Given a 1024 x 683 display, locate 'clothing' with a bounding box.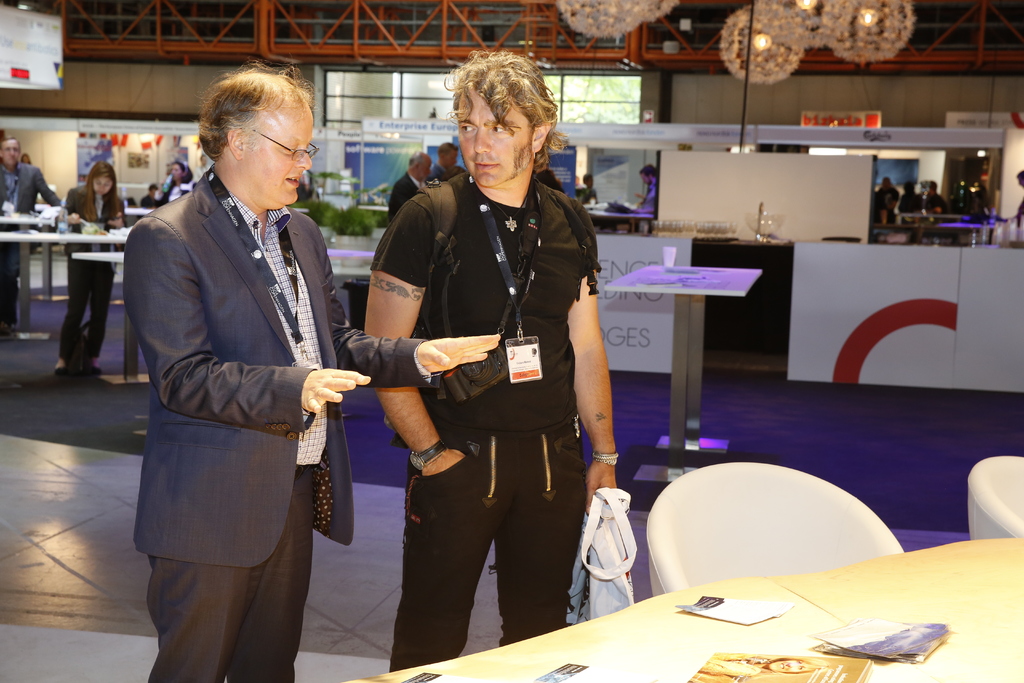
Located: pyautogui.locateOnScreen(383, 173, 415, 219).
